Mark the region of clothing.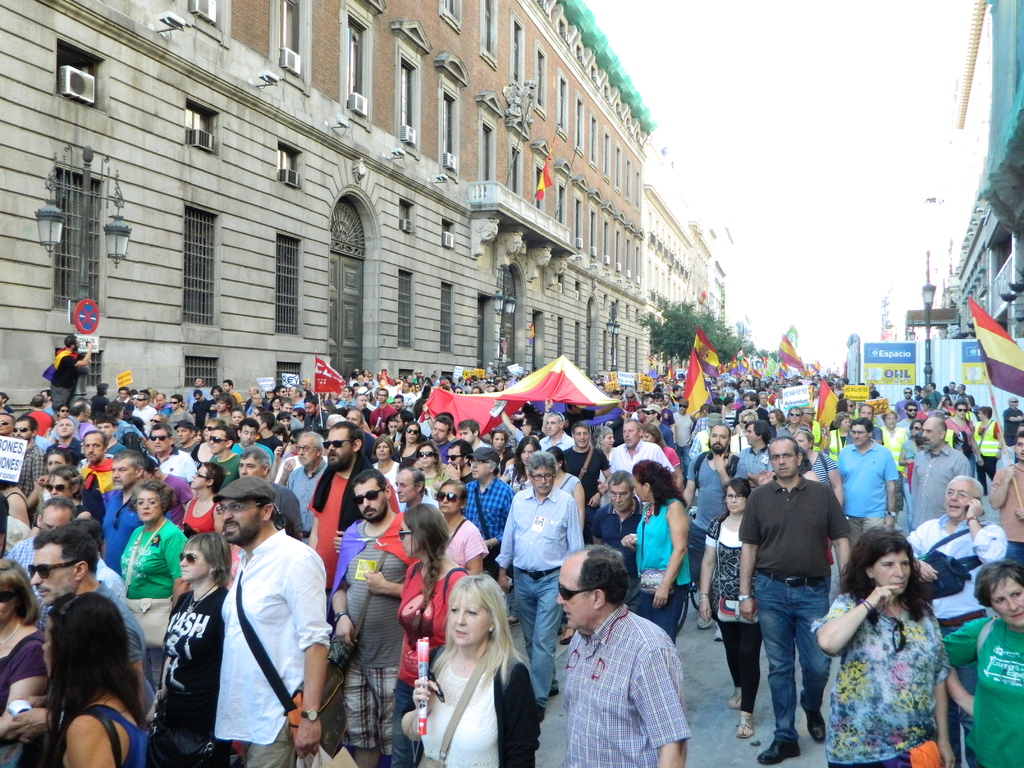
Region: x1=81 y1=459 x2=120 y2=521.
